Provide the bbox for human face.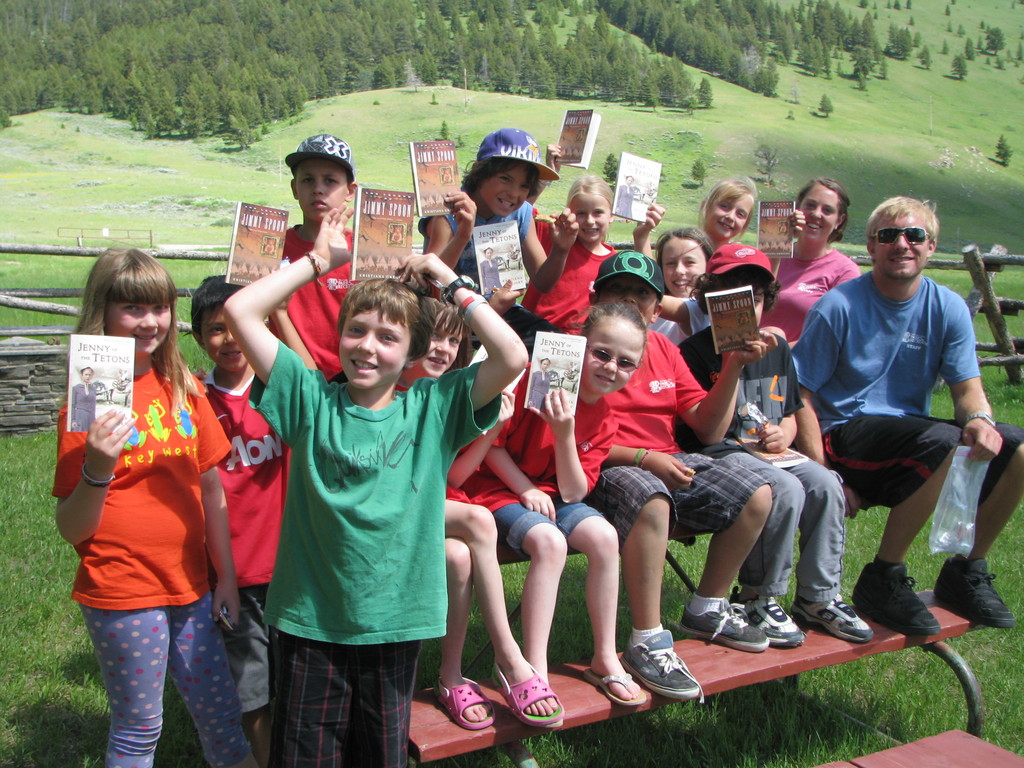
[600,275,658,326].
